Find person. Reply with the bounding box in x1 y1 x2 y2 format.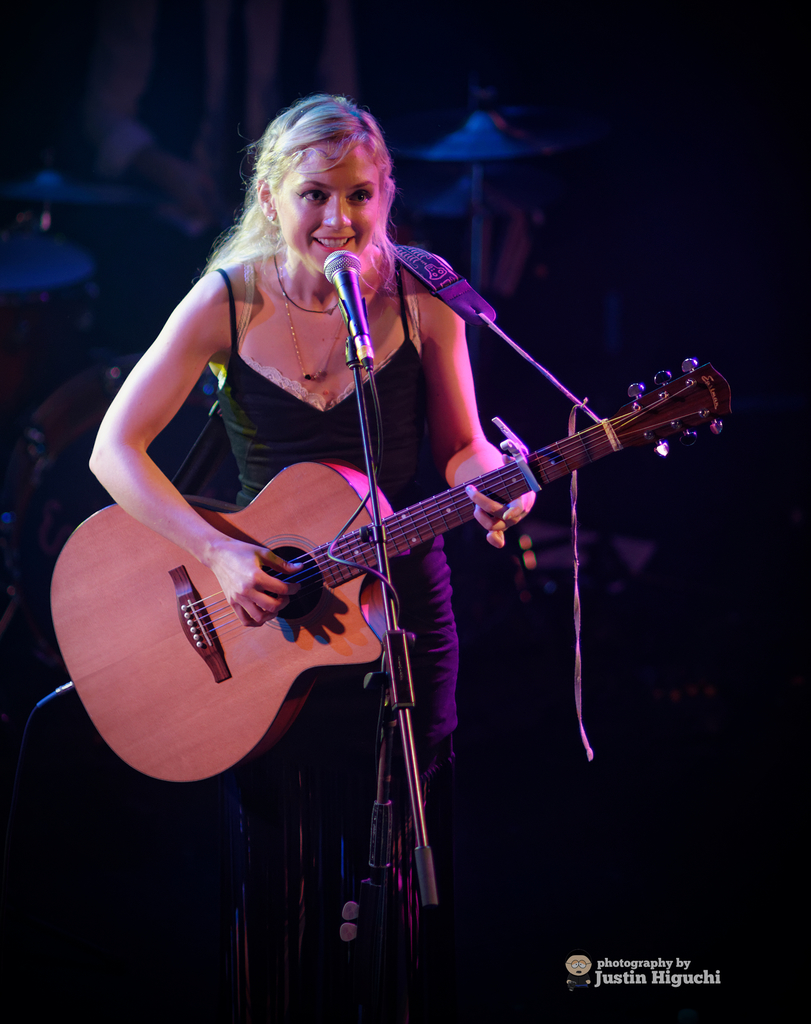
94 110 496 786.
